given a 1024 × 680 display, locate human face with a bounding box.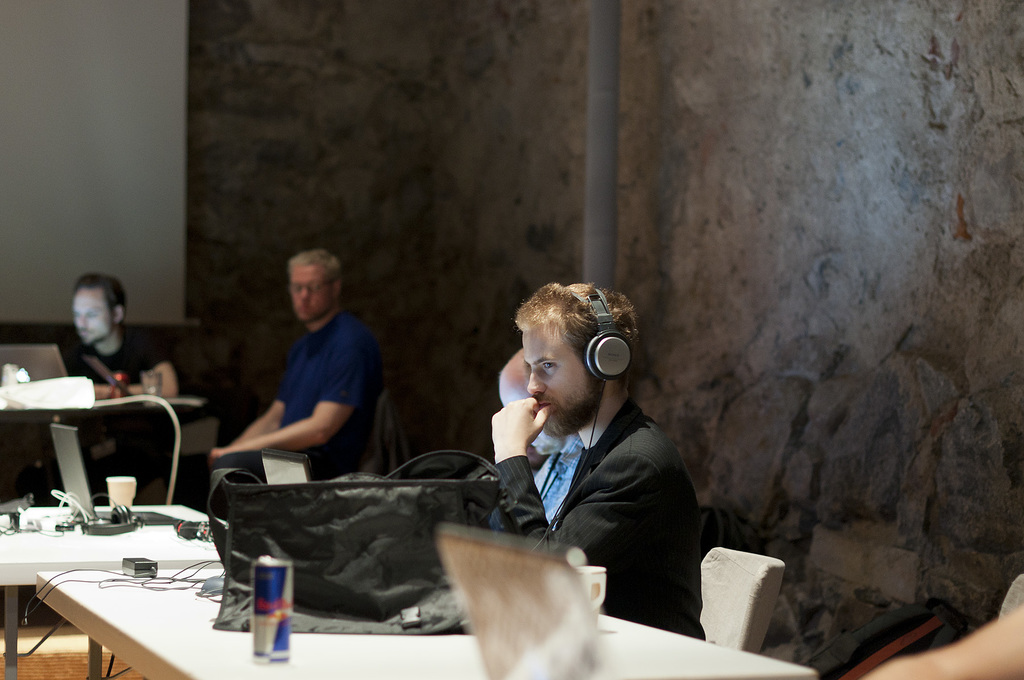
Located: BBox(286, 261, 335, 322).
